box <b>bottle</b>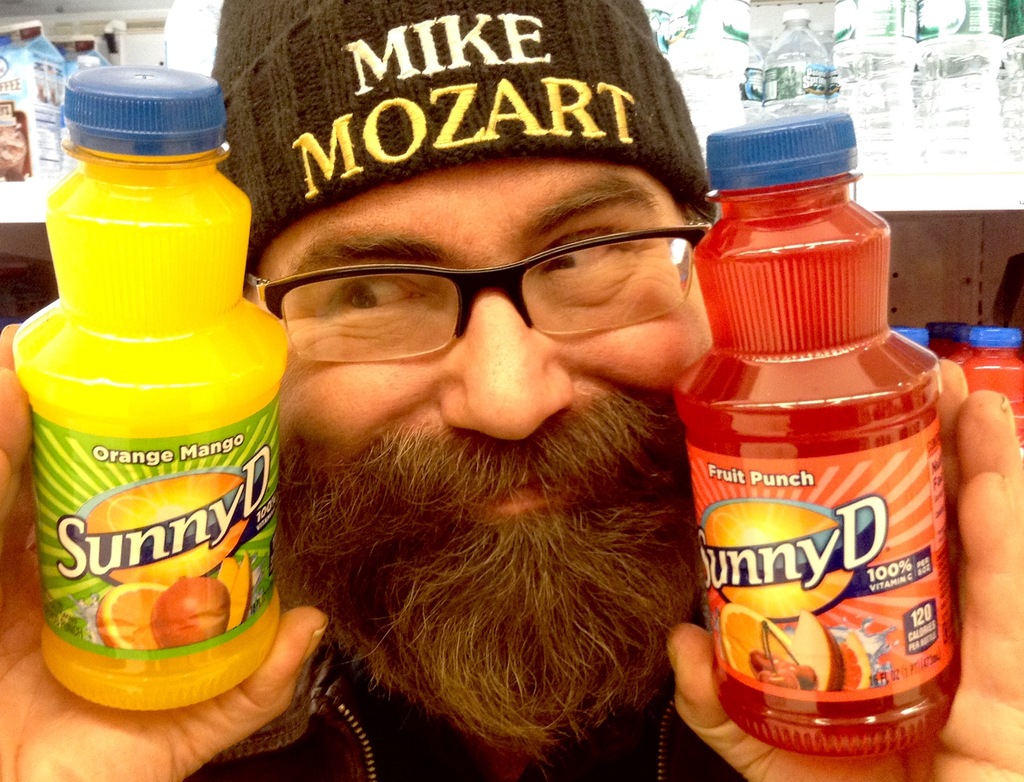
locate(9, 67, 289, 712)
